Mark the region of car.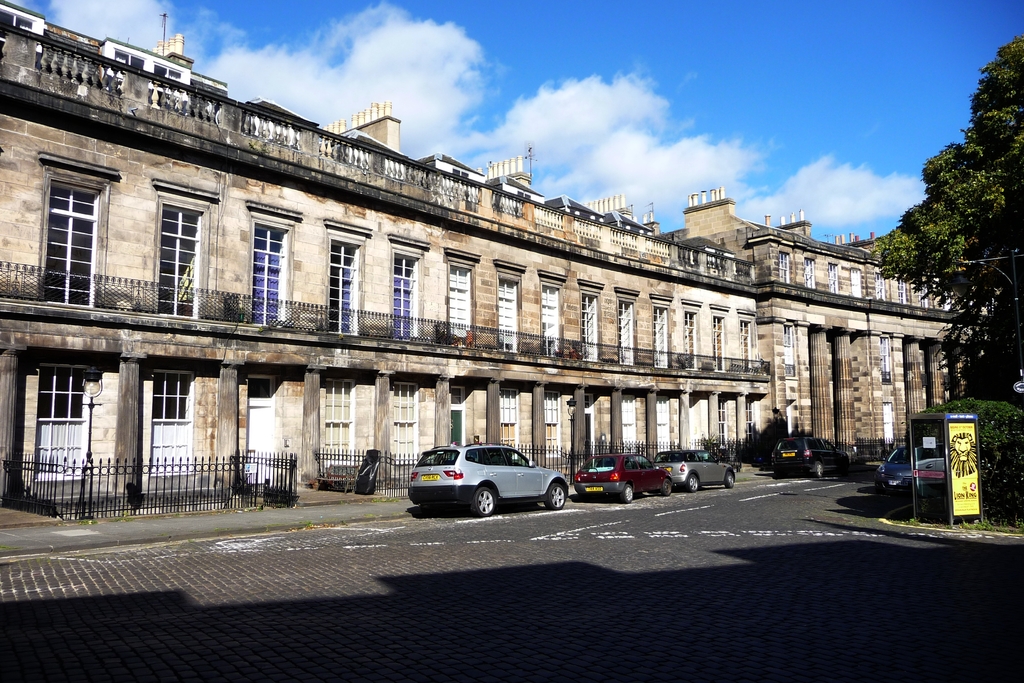
Region: rect(873, 445, 913, 498).
